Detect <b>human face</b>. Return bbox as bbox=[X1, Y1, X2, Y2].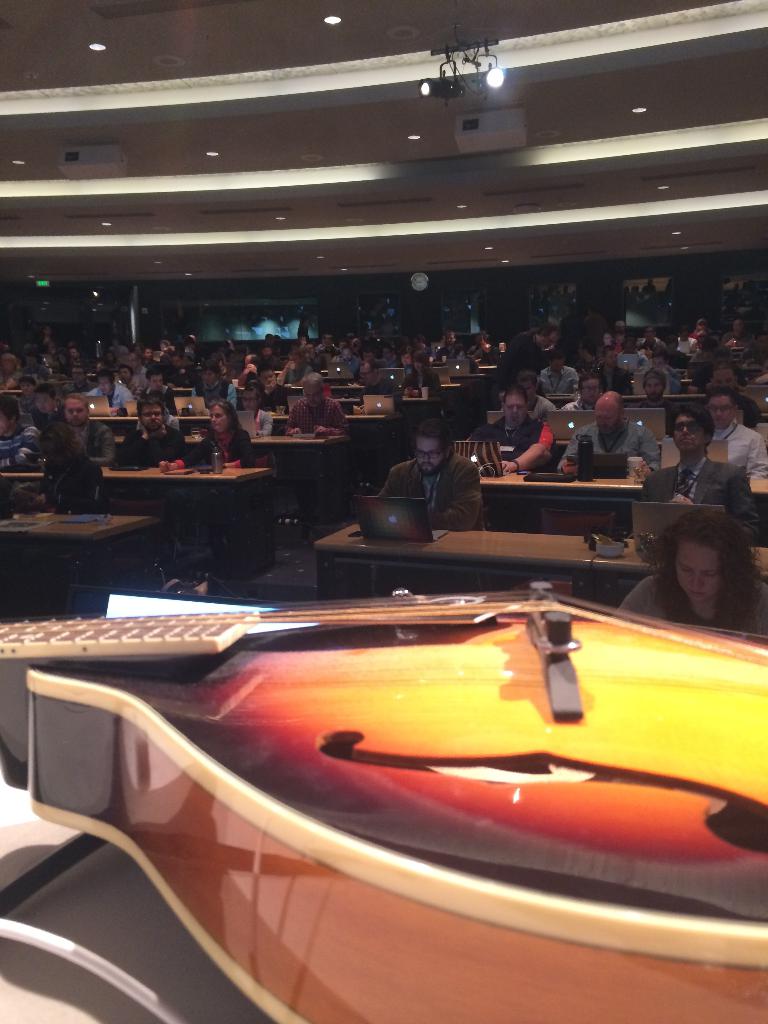
bbox=[209, 407, 227, 433].
